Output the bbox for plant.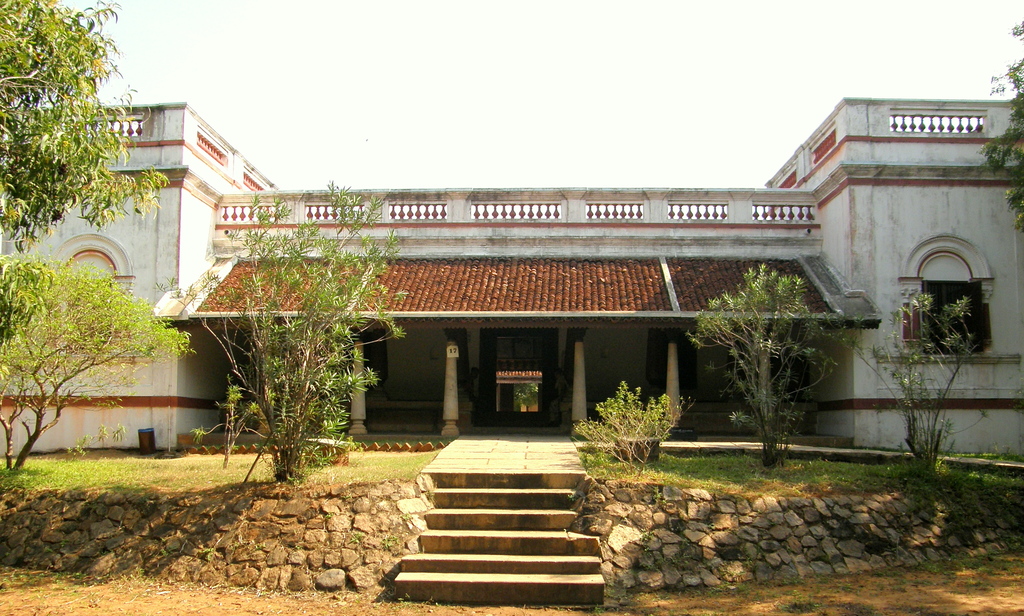
x1=0 y1=0 x2=194 y2=253.
